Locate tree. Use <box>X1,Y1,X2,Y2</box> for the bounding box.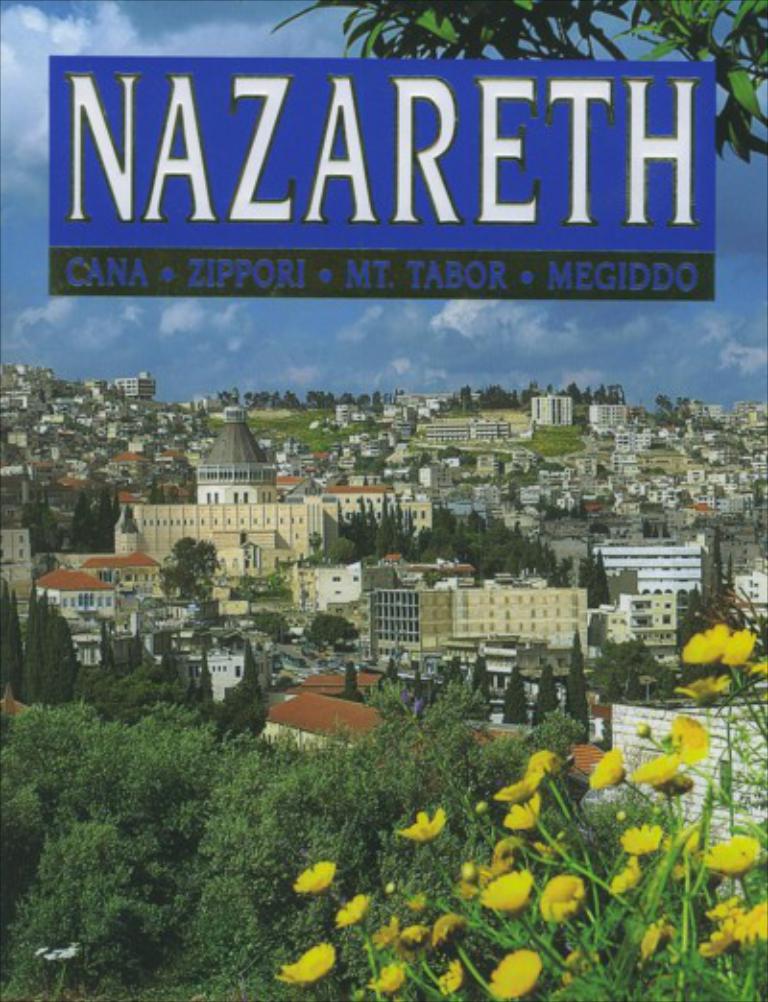
<box>643,520,651,541</box>.
